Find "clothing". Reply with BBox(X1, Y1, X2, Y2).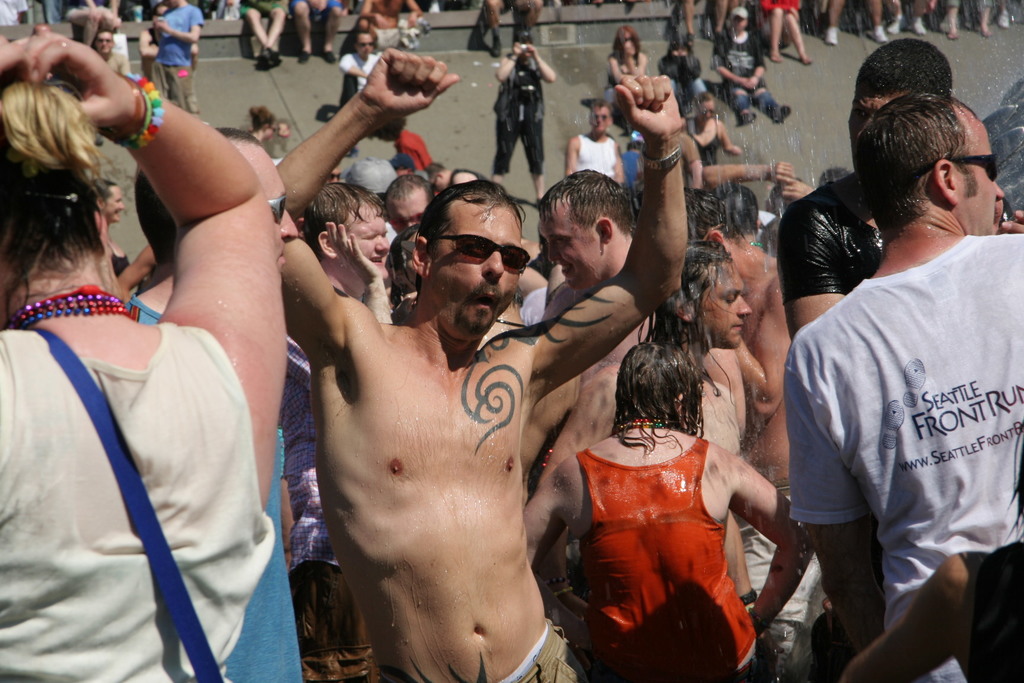
BBox(335, 53, 379, 104).
